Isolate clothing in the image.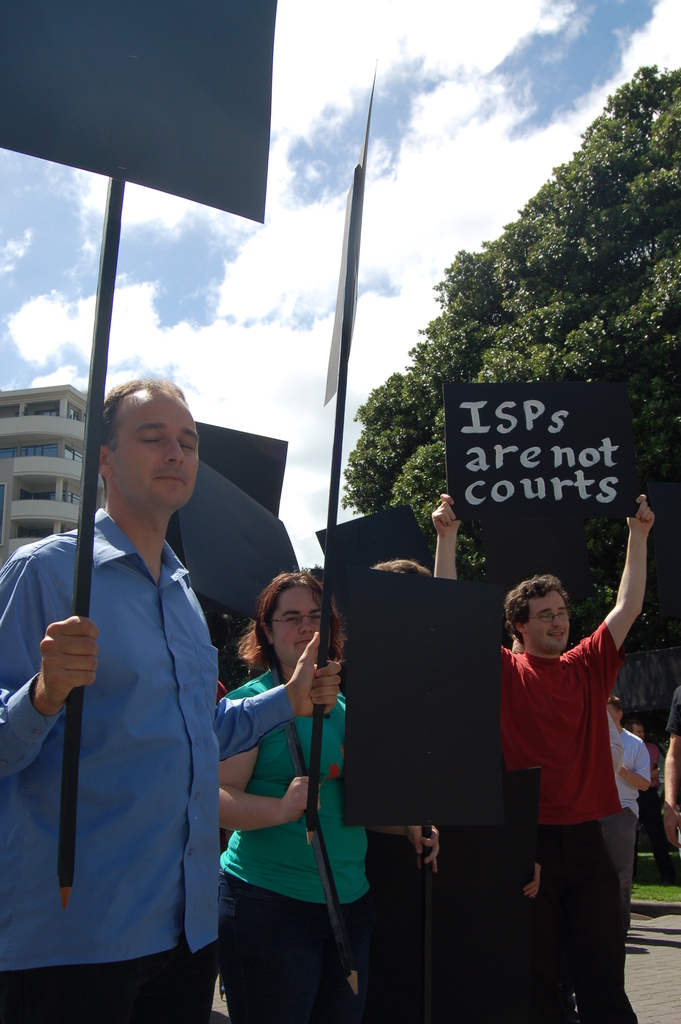
Isolated region: pyautogui.locateOnScreen(614, 727, 650, 810).
